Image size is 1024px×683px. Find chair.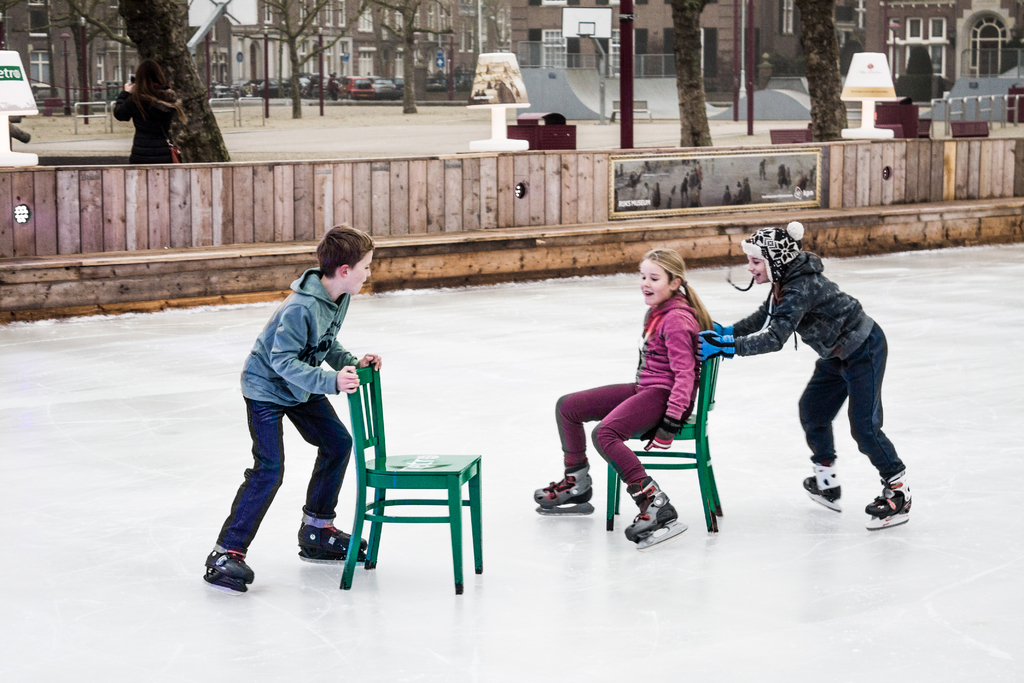
left=304, top=390, right=479, bottom=591.
